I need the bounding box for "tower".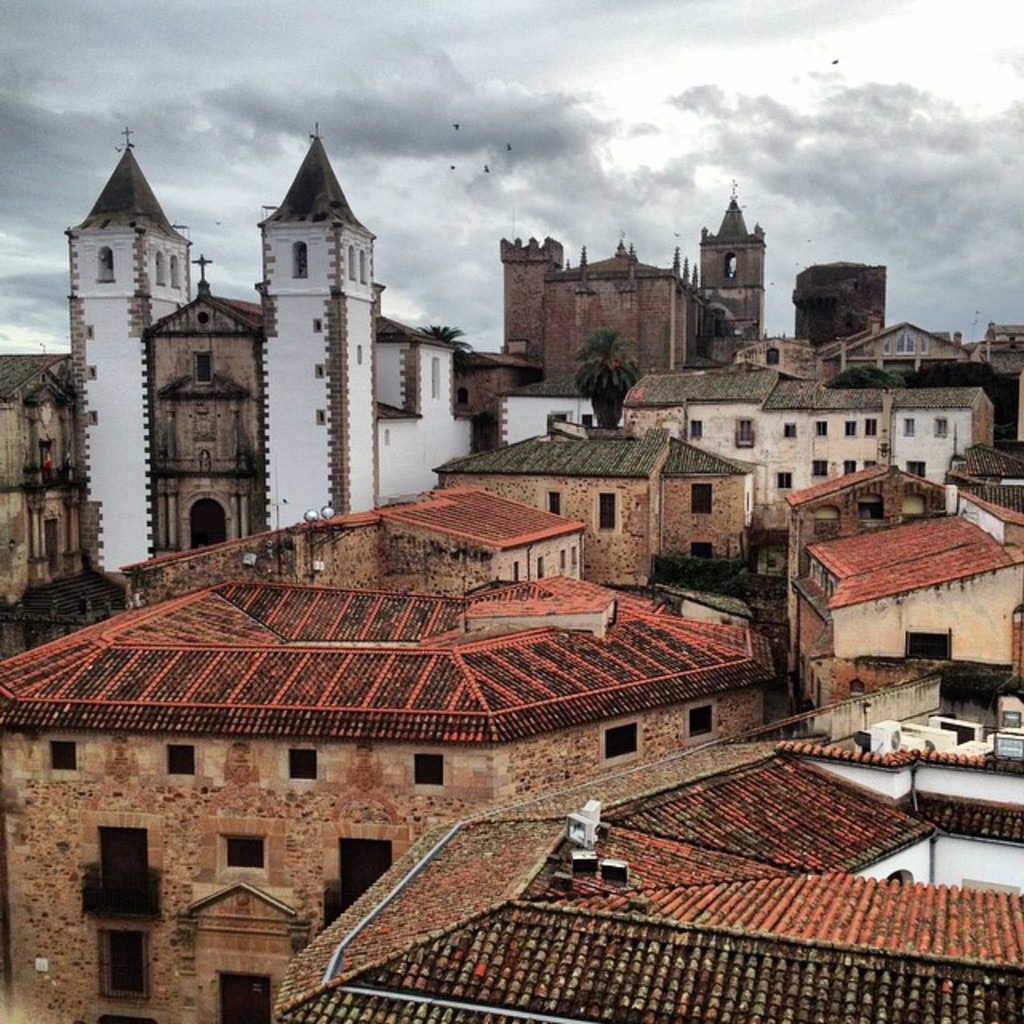
Here it is: {"left": 698, "top": 195, "right": 762, "bottom": 349}.
